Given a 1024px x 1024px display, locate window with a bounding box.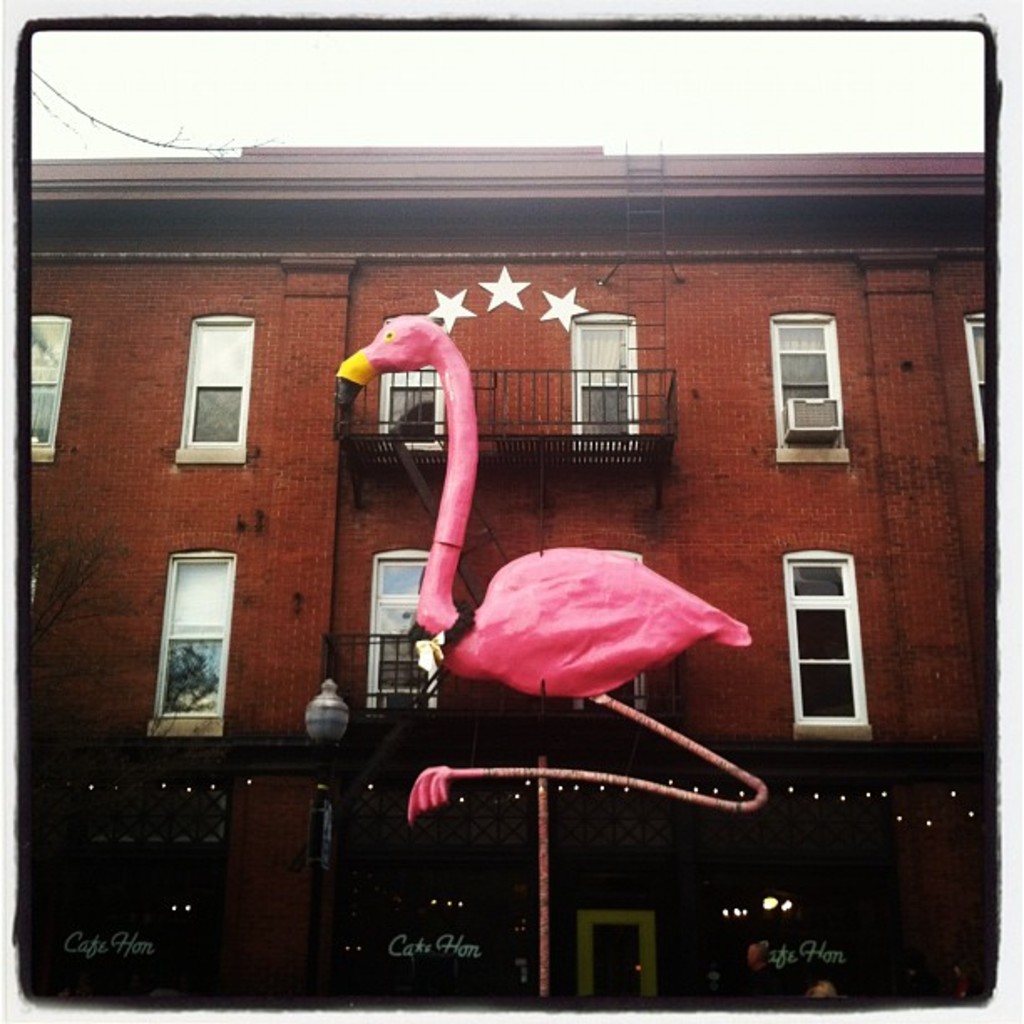
Located: l=776, t=310, r=830, b=460.
